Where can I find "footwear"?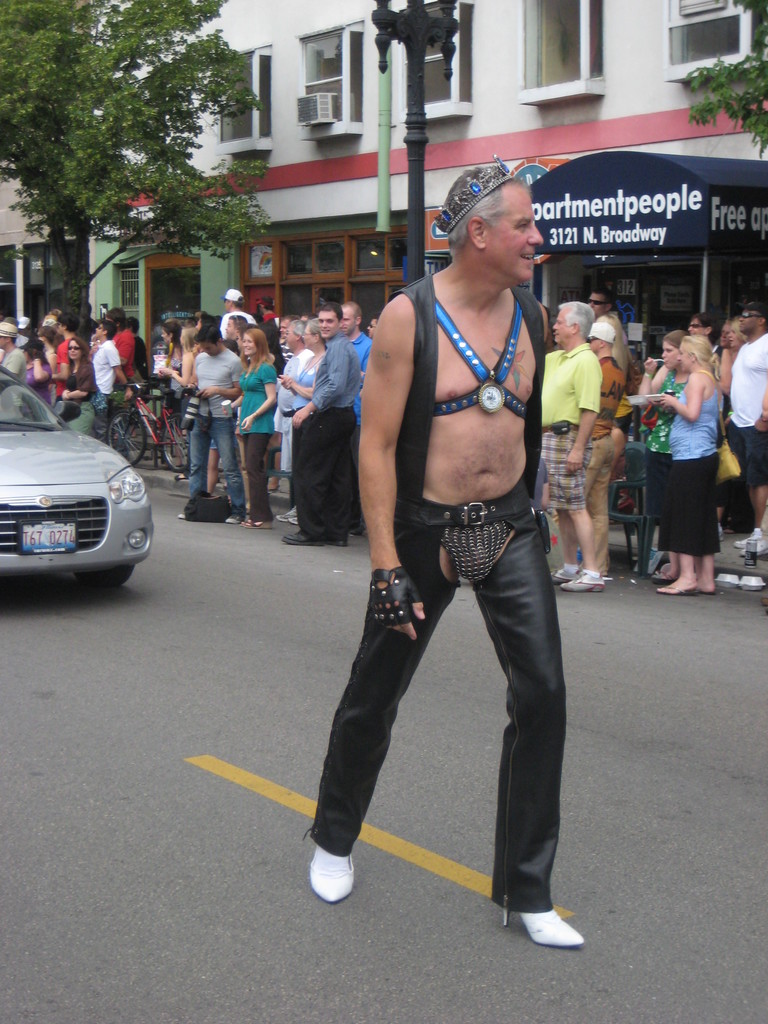
You can find it at [657,579,704,596].
